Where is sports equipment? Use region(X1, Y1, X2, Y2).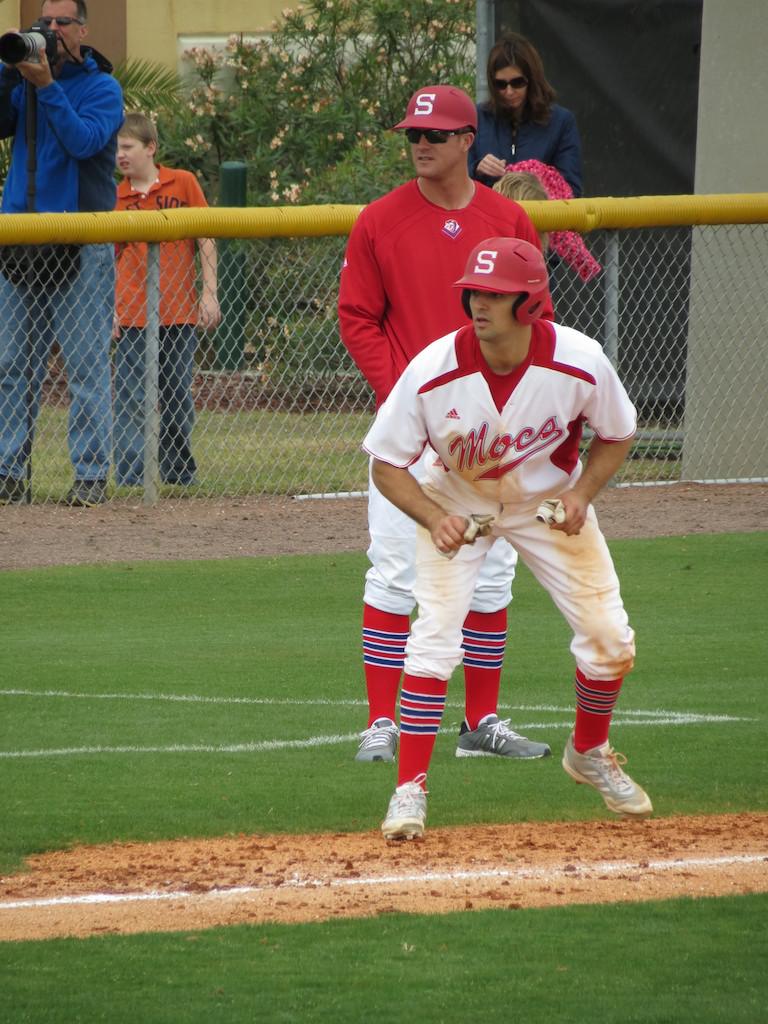
region(560, 734, 651, 814).
